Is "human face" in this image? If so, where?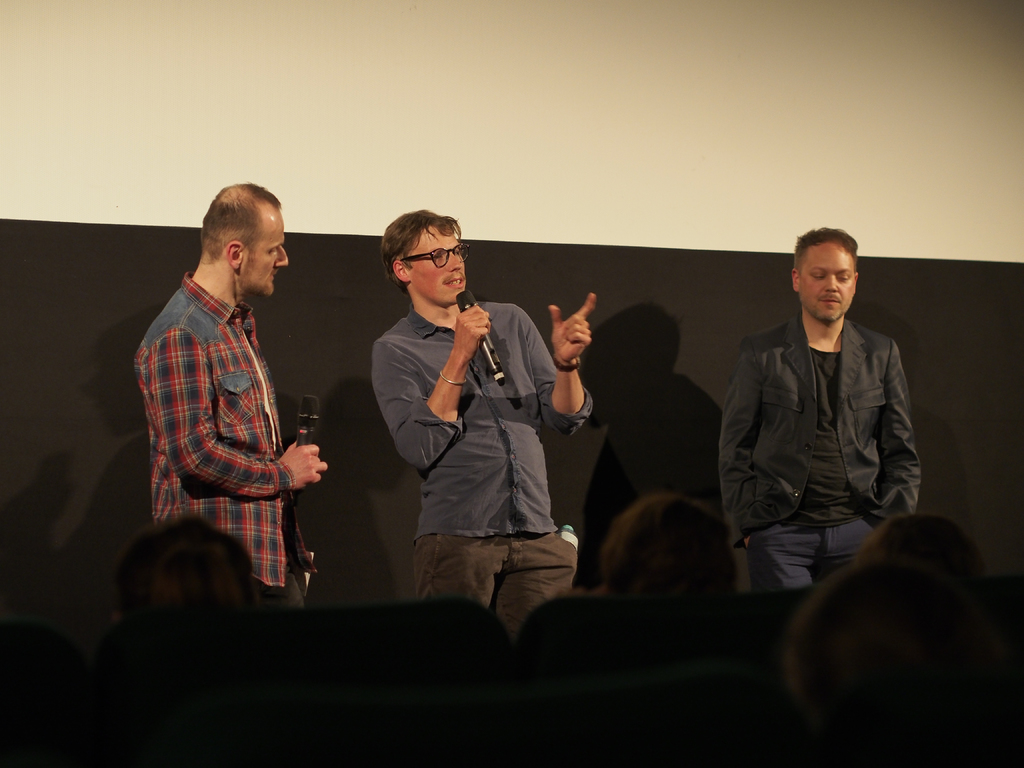
Yes, at select_region(797, 240, 857, 322).
